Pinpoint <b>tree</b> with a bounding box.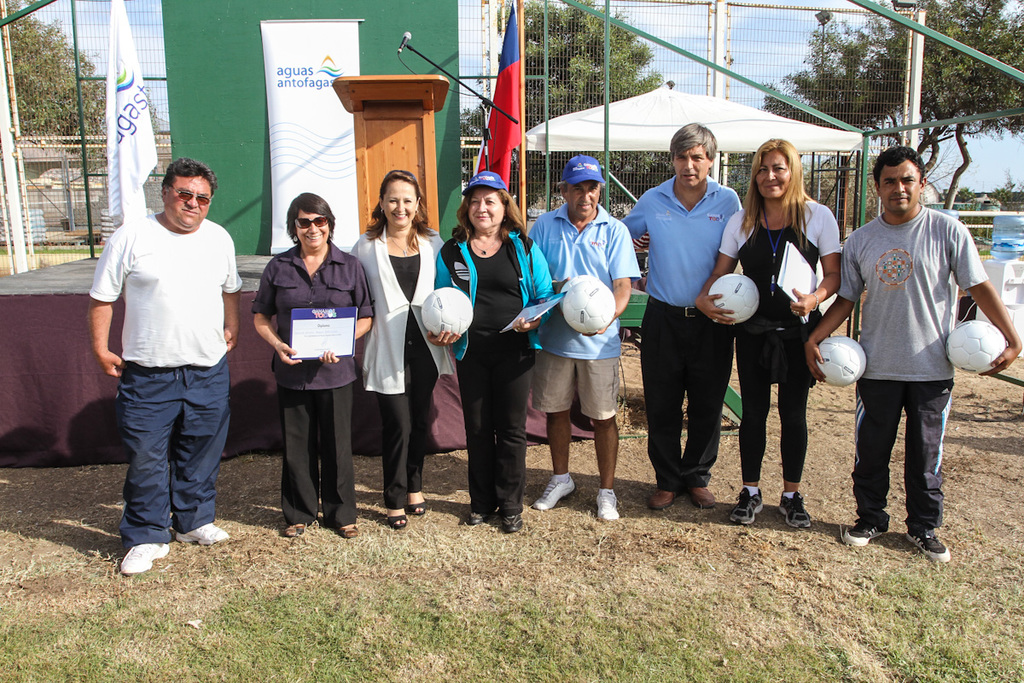
l=0, t=0, r=160, b=149.
